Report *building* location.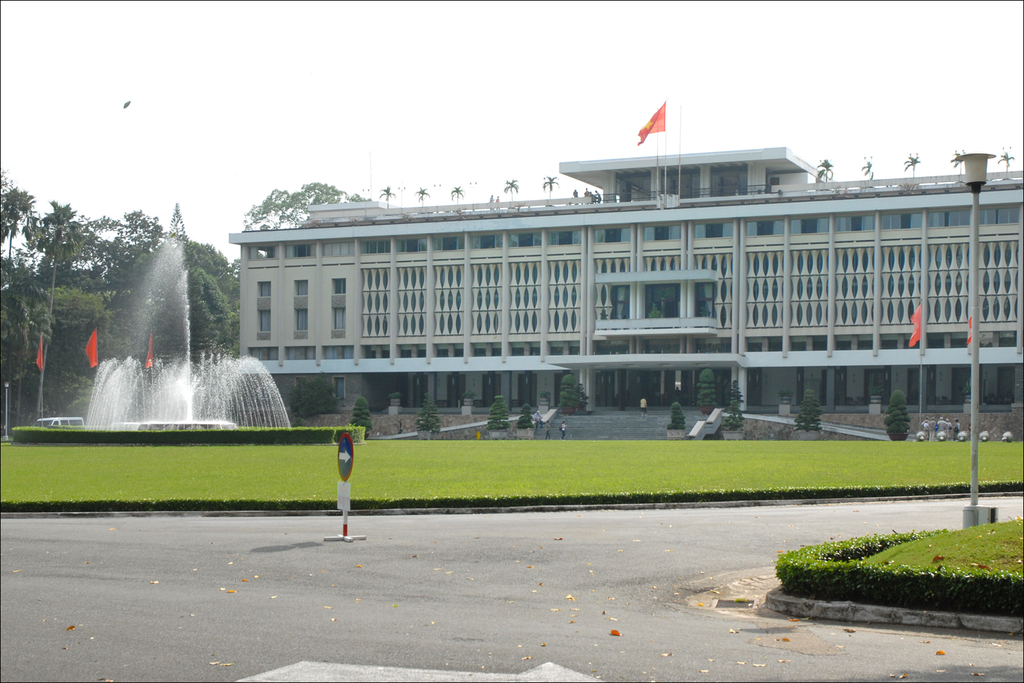
Report: 225:103:1023:443.
